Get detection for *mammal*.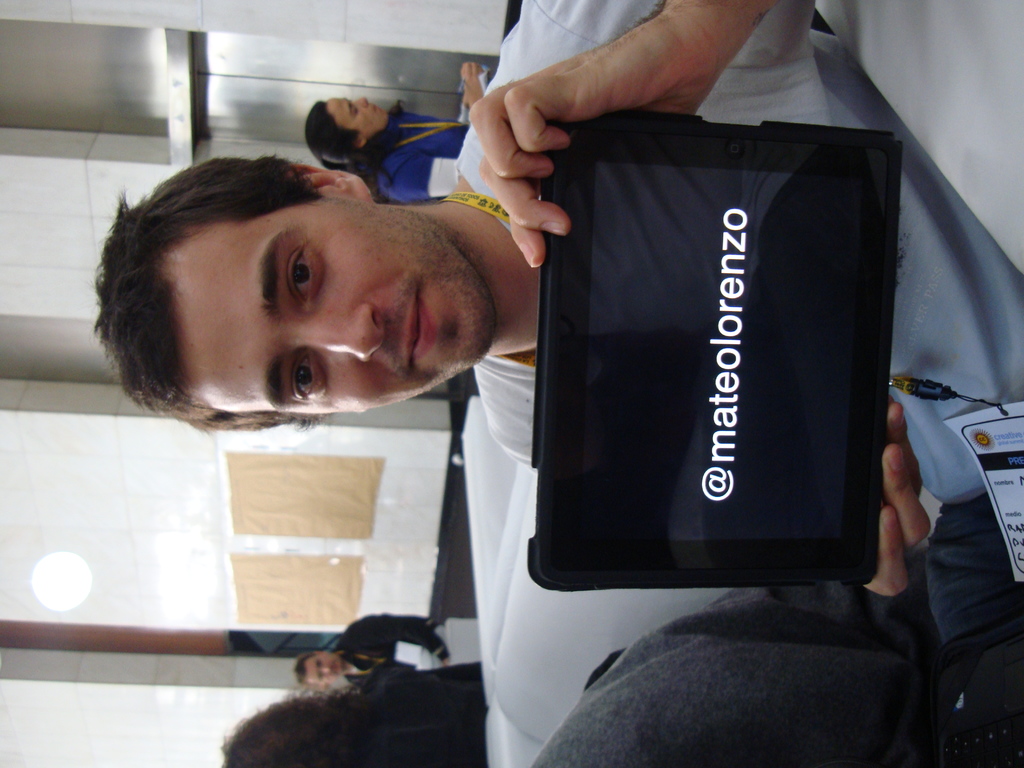
Detection: (89,0,1023,602).
